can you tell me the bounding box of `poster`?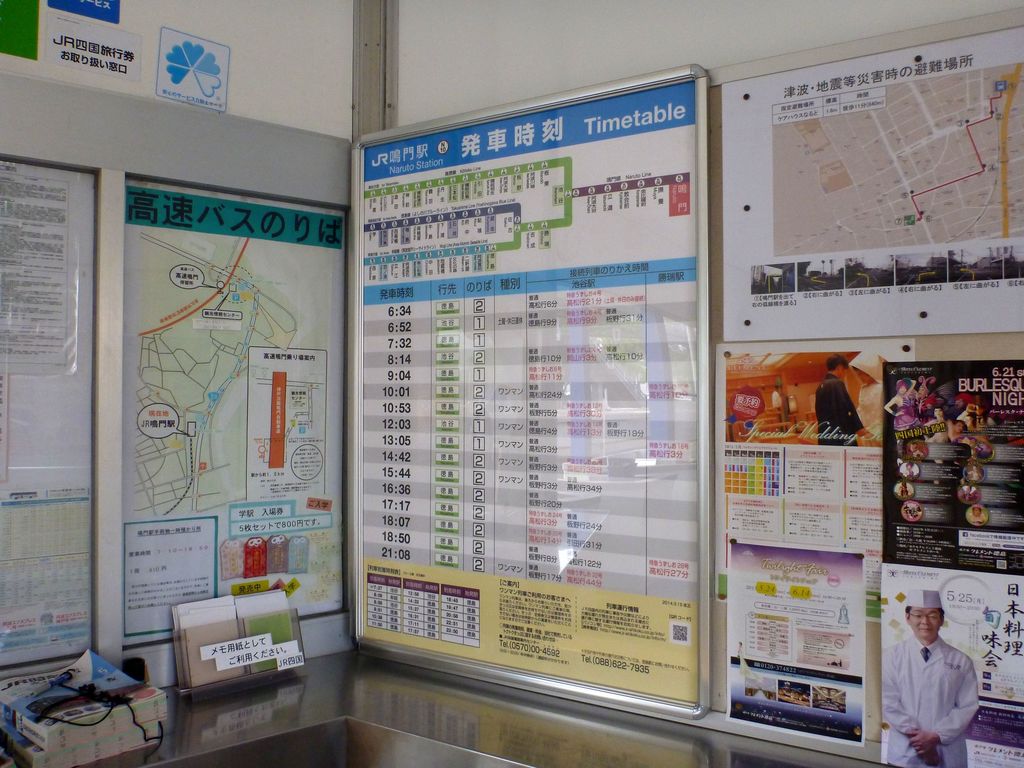
BBox(879, 567, 1023, 767).
